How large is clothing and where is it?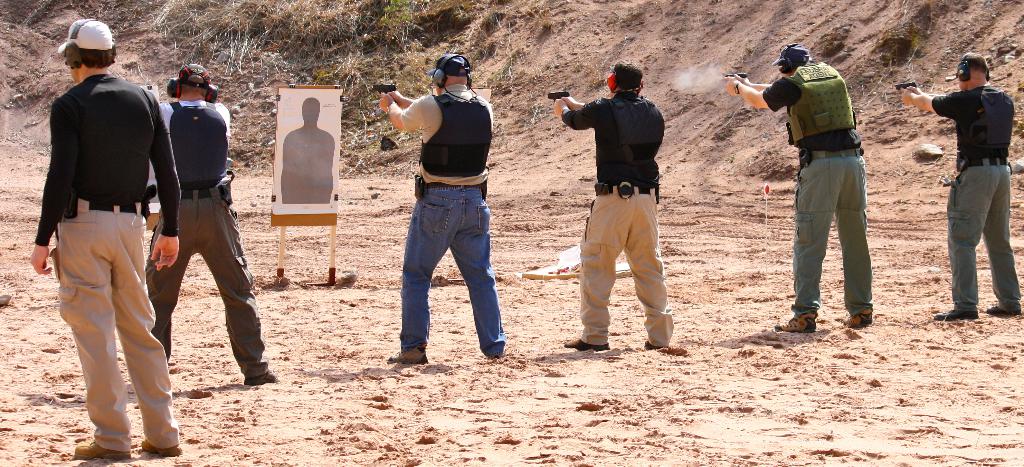
Bounding box: crop(35, 65, 184, 459).
